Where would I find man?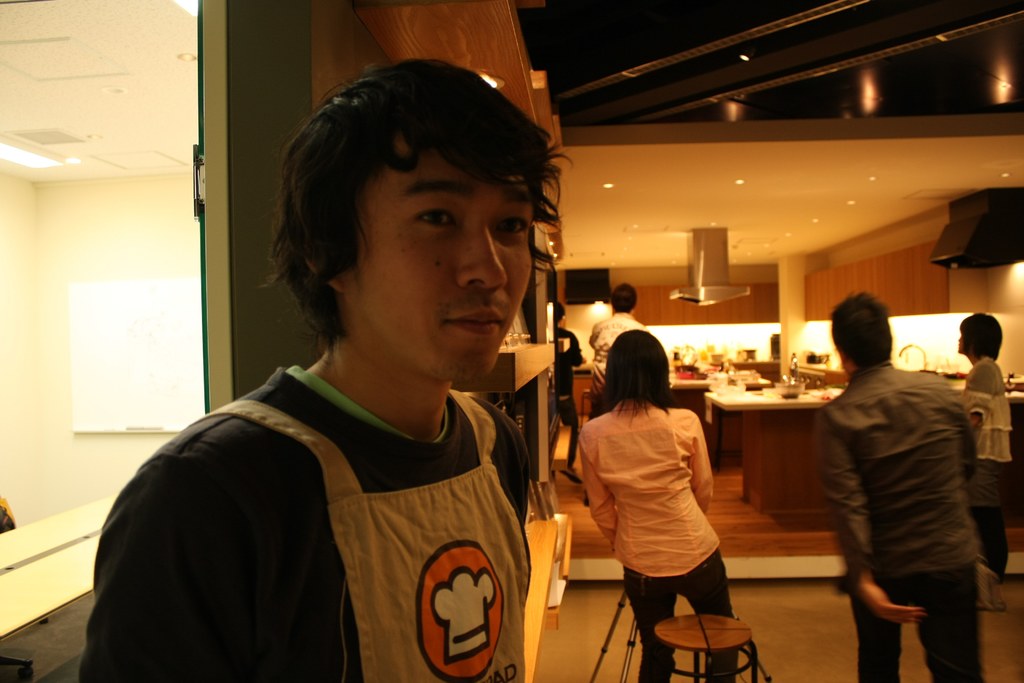
At {"x1": 794, "y1": 283, "x2": 1004, "y2": 666}.
